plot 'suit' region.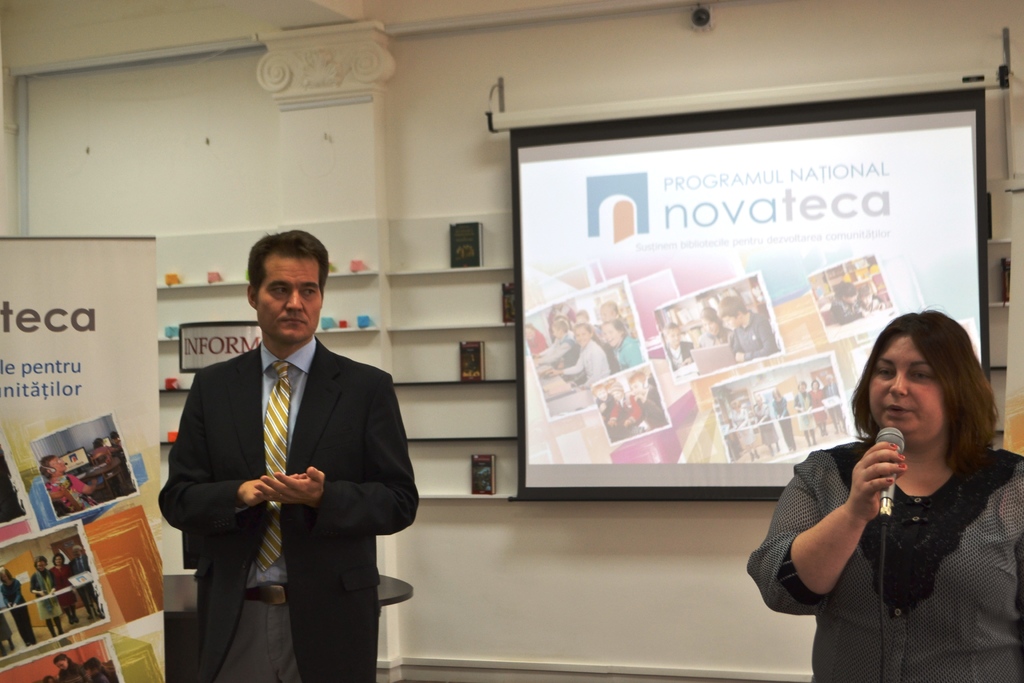
Plotted at l=158, t=317, r=387, b=657.
